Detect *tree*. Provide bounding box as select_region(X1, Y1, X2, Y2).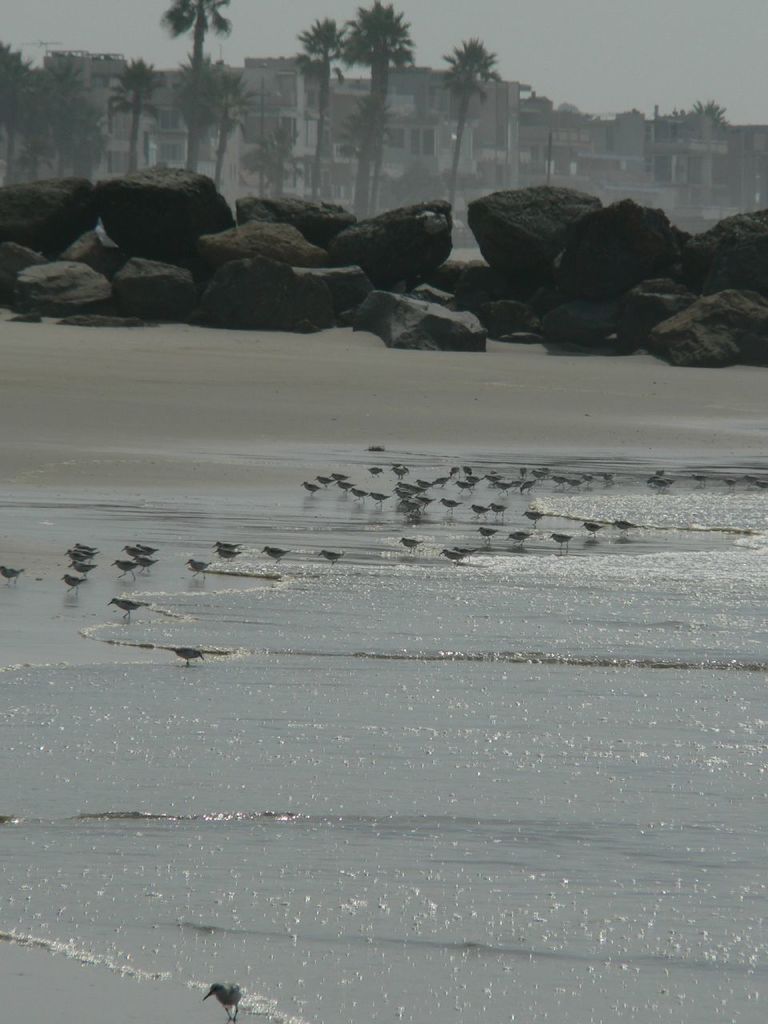
select_region(669, 99, 725, 121).
